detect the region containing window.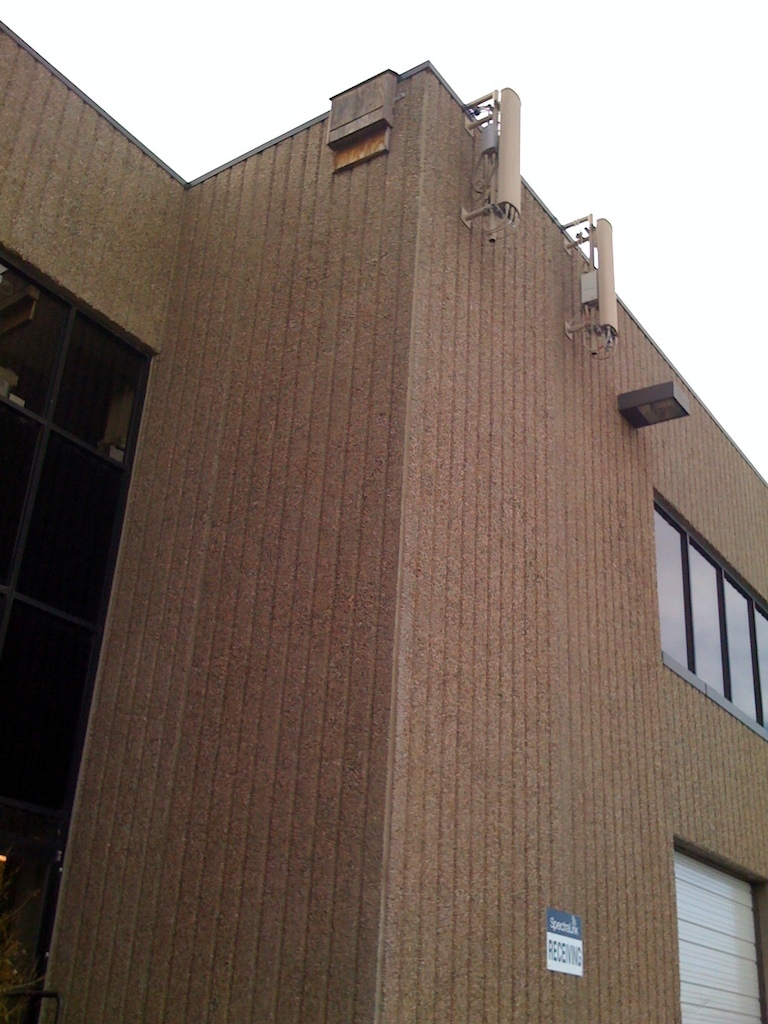
<bbox>722, 577, 767, 730</bbox>.
